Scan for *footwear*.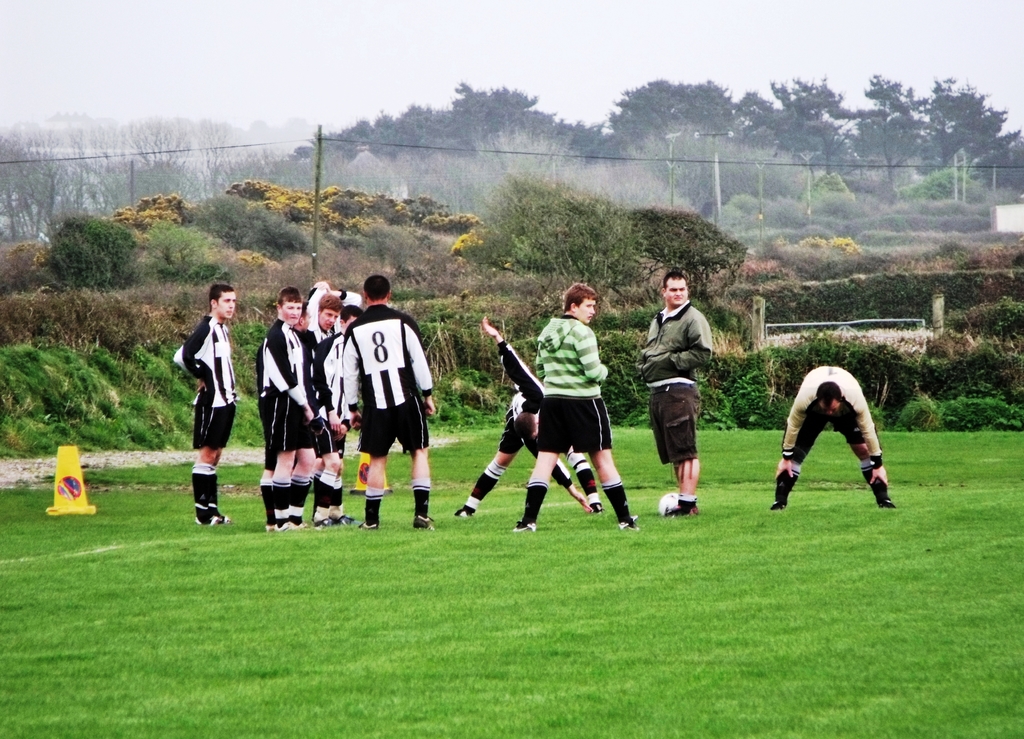
Scan result: <region>311, 516, 337, 530</region>.
